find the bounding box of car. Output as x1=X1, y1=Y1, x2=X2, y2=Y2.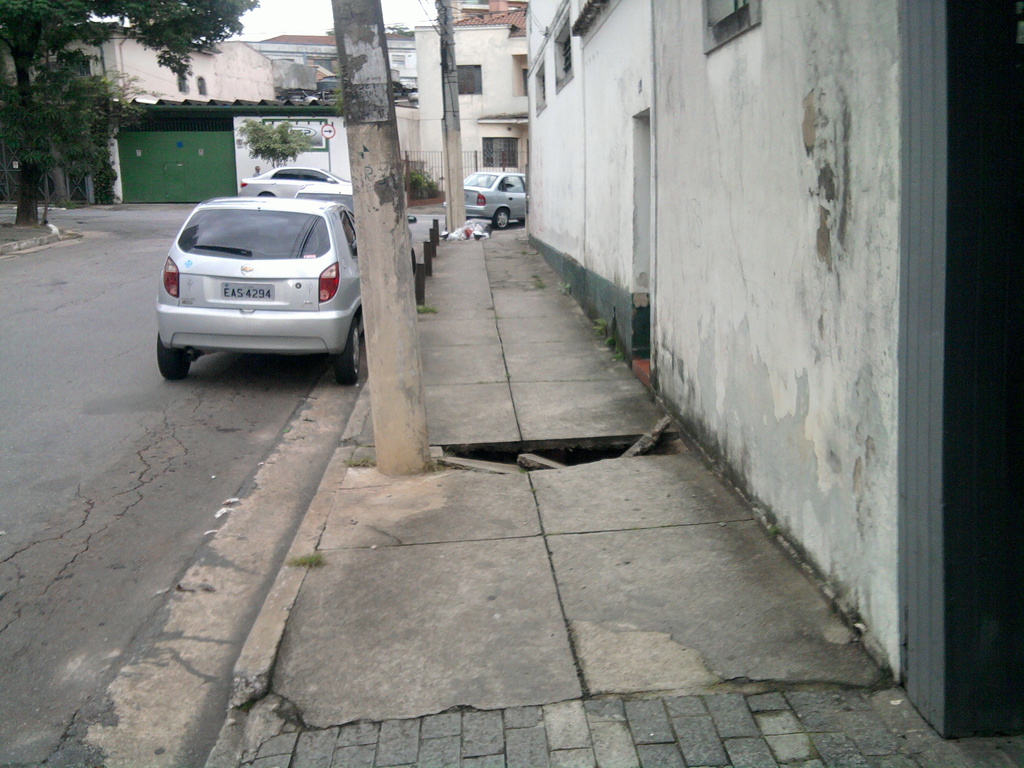
x1=241, y1=167, x2=406, y2=202.
